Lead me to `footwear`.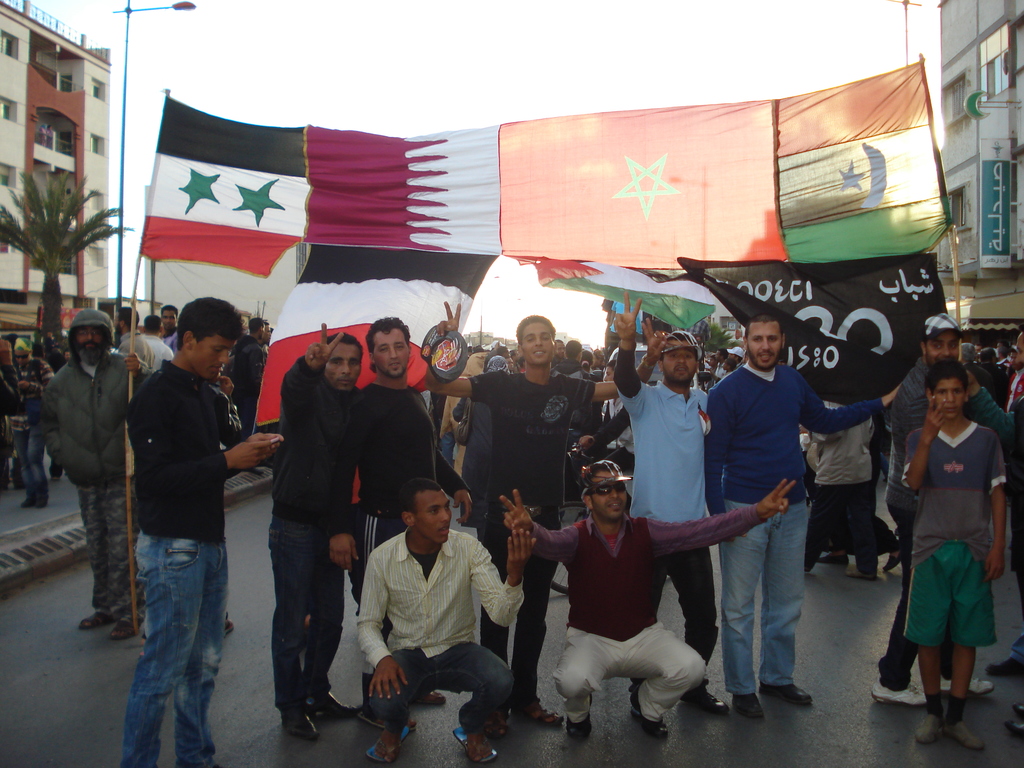
Lead to bbox=(109, 618, 134, 640).
